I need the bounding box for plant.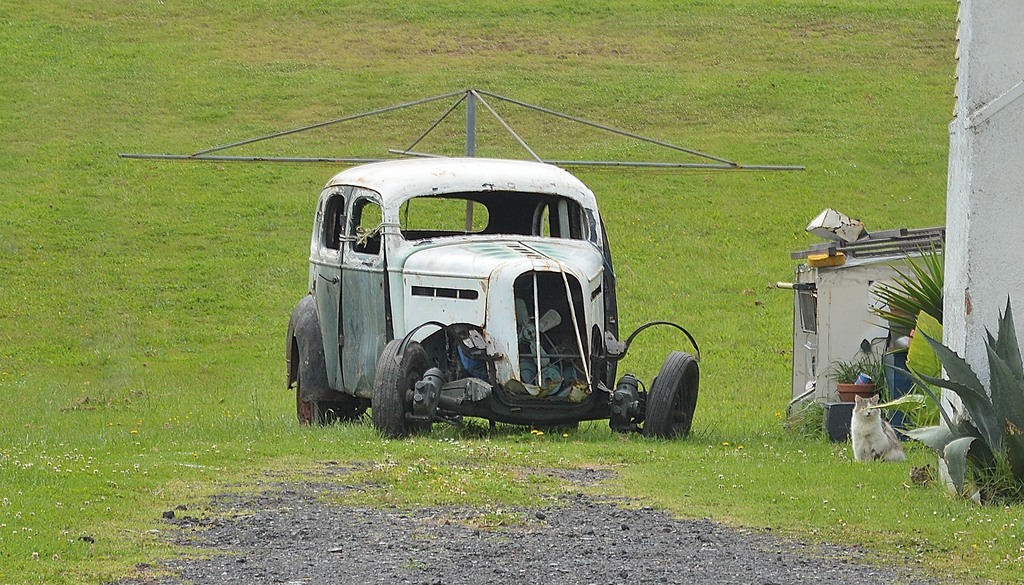
Here it is: 898 296 1013 484.
